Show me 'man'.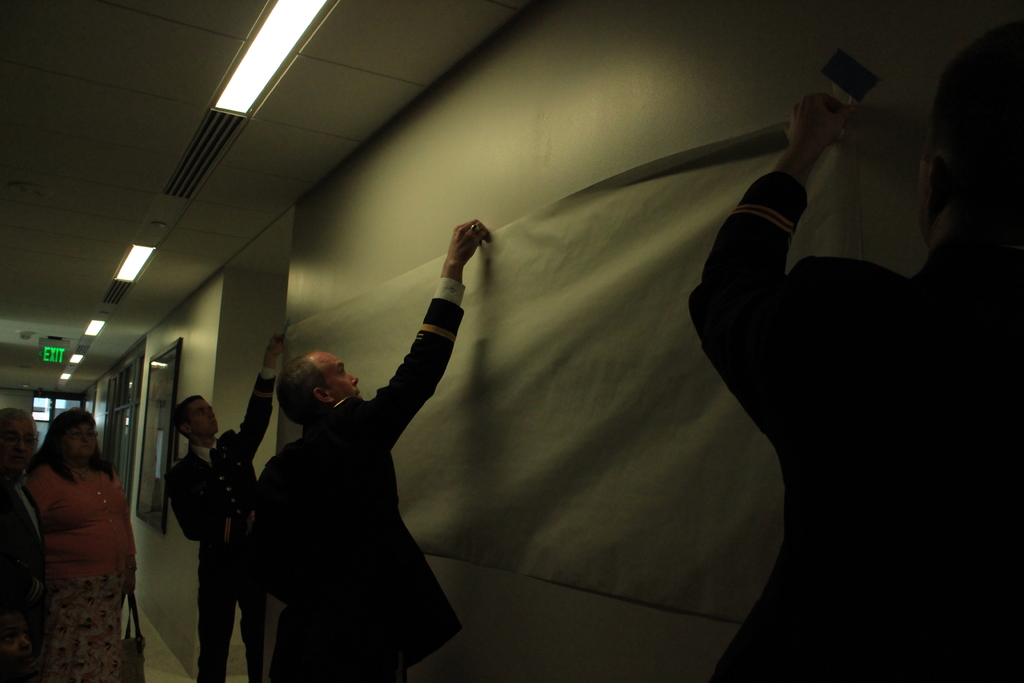
'man' is here: left=164, top=332, right=286, bottom=682.
